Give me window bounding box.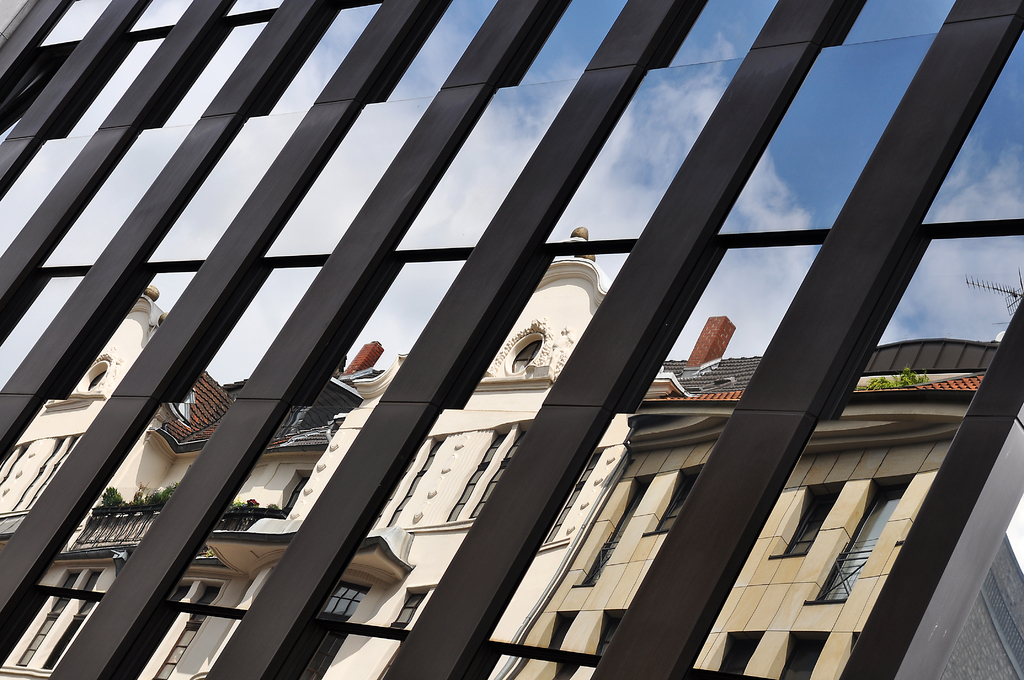
rect(505, 604, 581, 679).
